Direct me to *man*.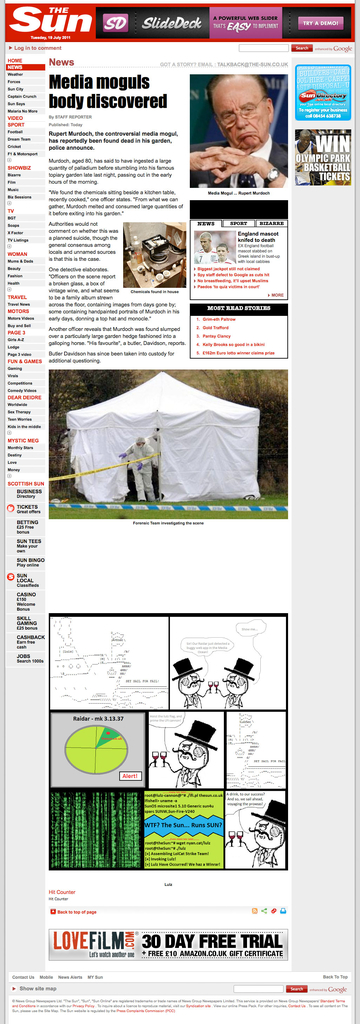
Direction: left=182, top=69, right=291, bottom=183.
